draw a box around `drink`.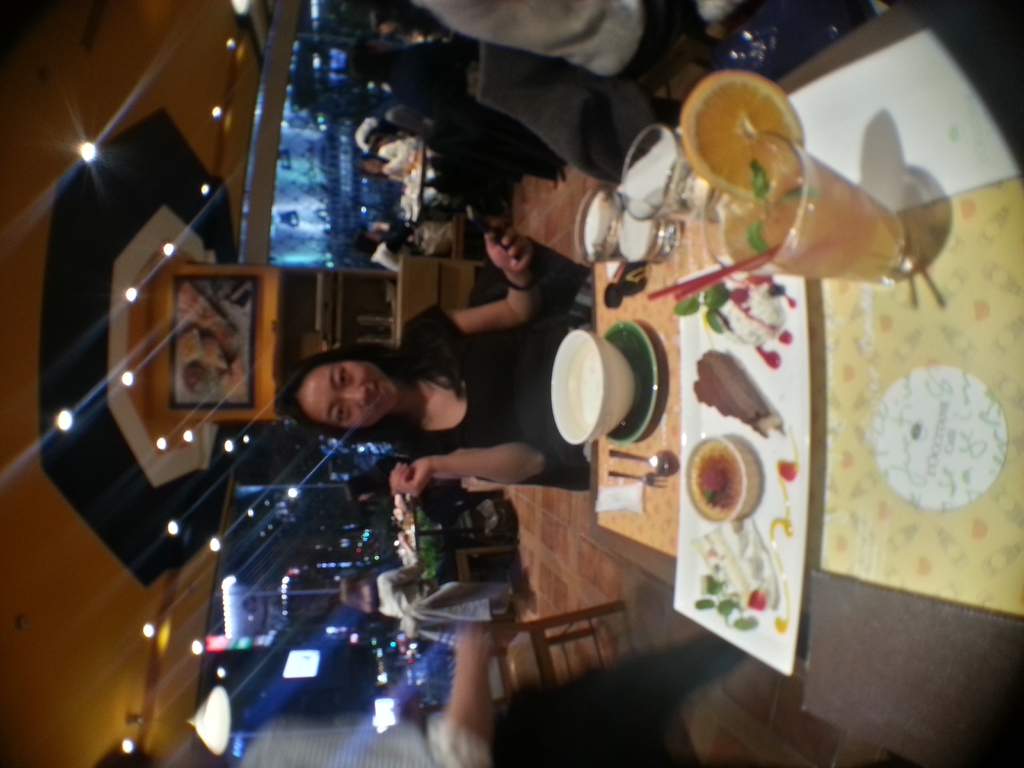
[653, 48, 945, 323].
